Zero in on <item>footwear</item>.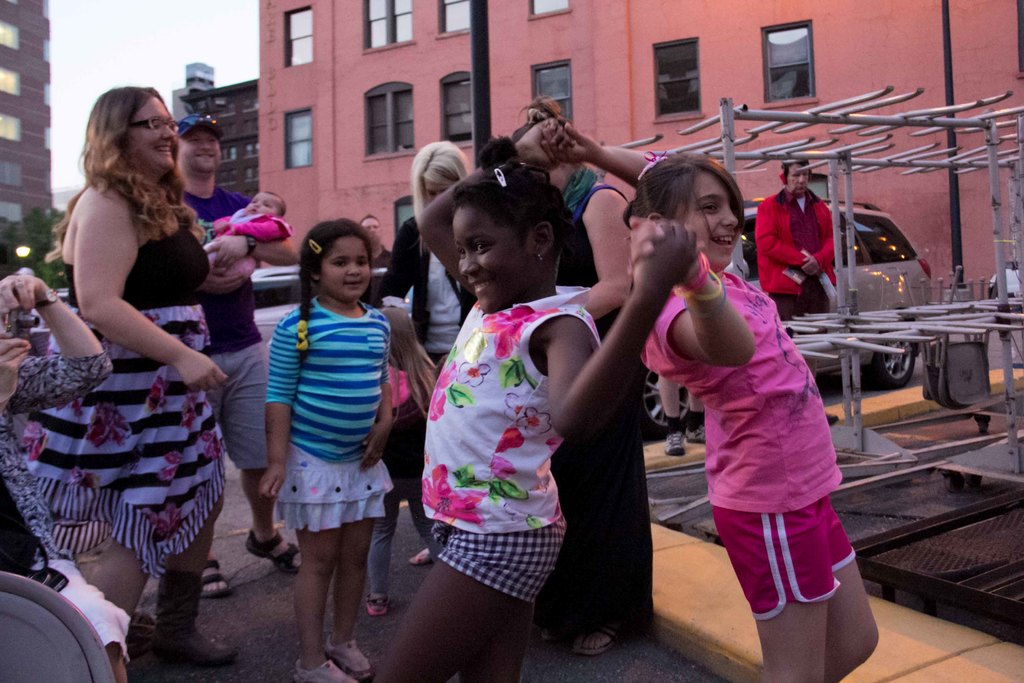
Zeroed in: pyautogui.locateOnScreen(291, 654, 358, 679).
